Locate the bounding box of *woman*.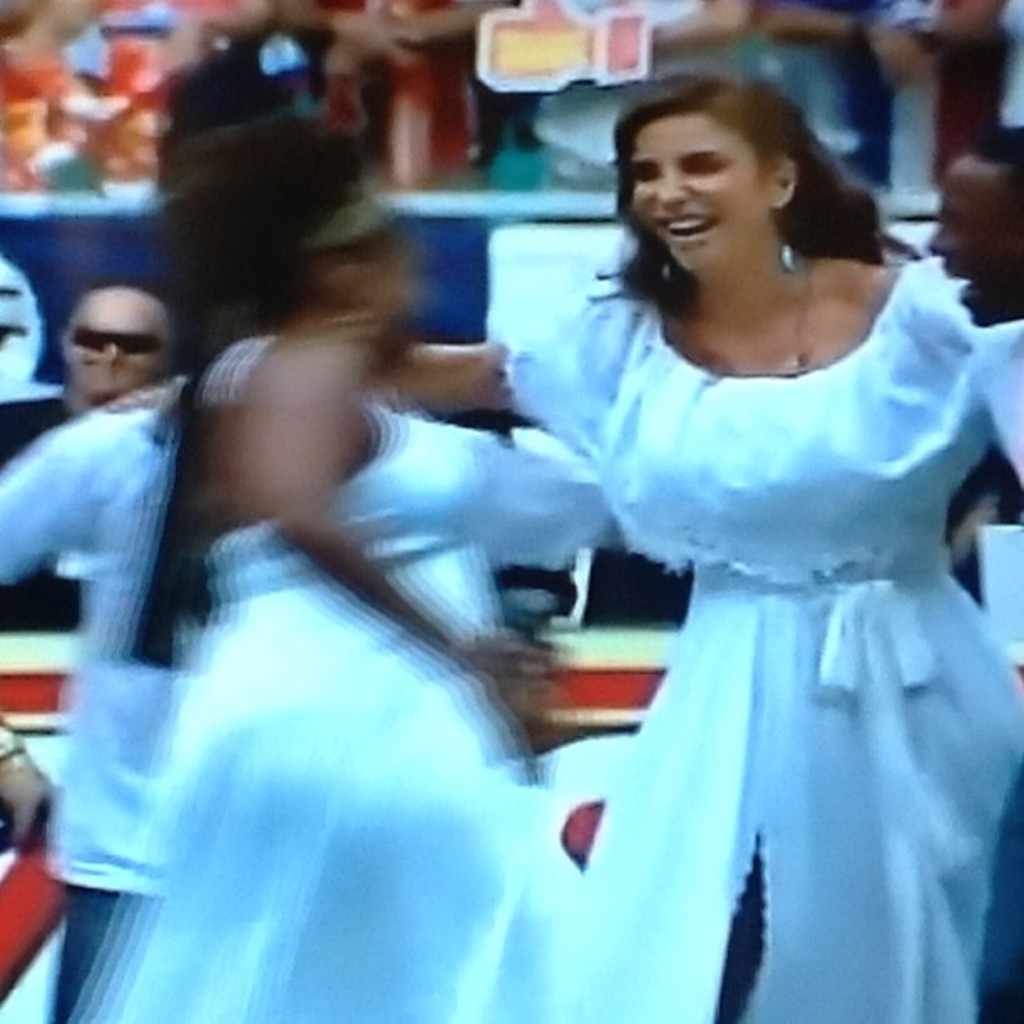
Bounding box: pyautogui.locateOnScreen(89, 124, 584, 1022).
